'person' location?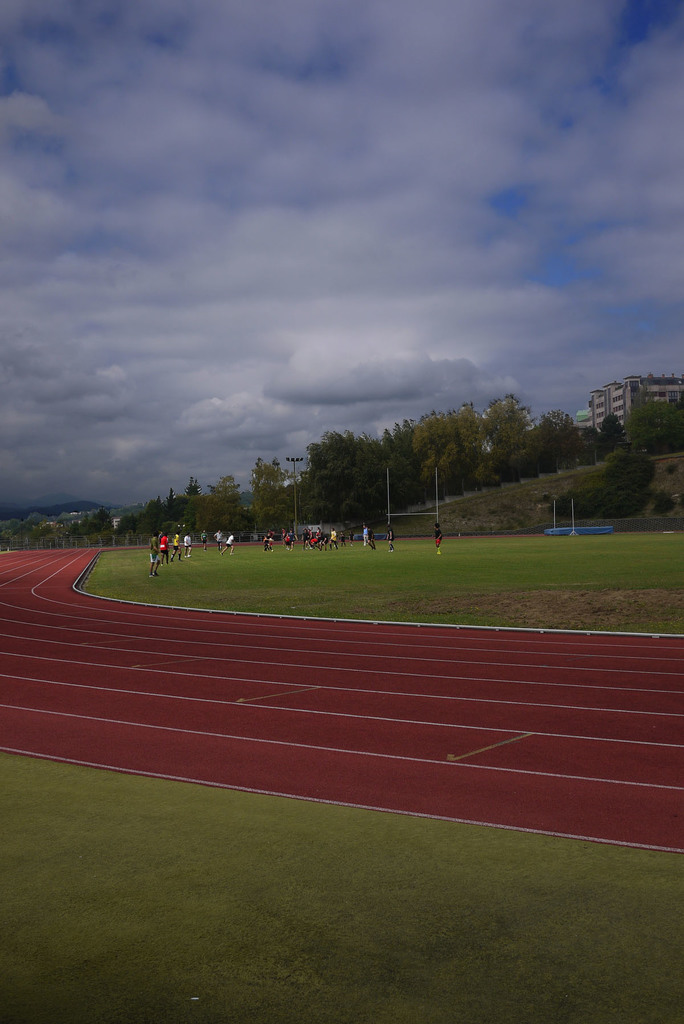
bbox=(158, 531, 172, 562)
